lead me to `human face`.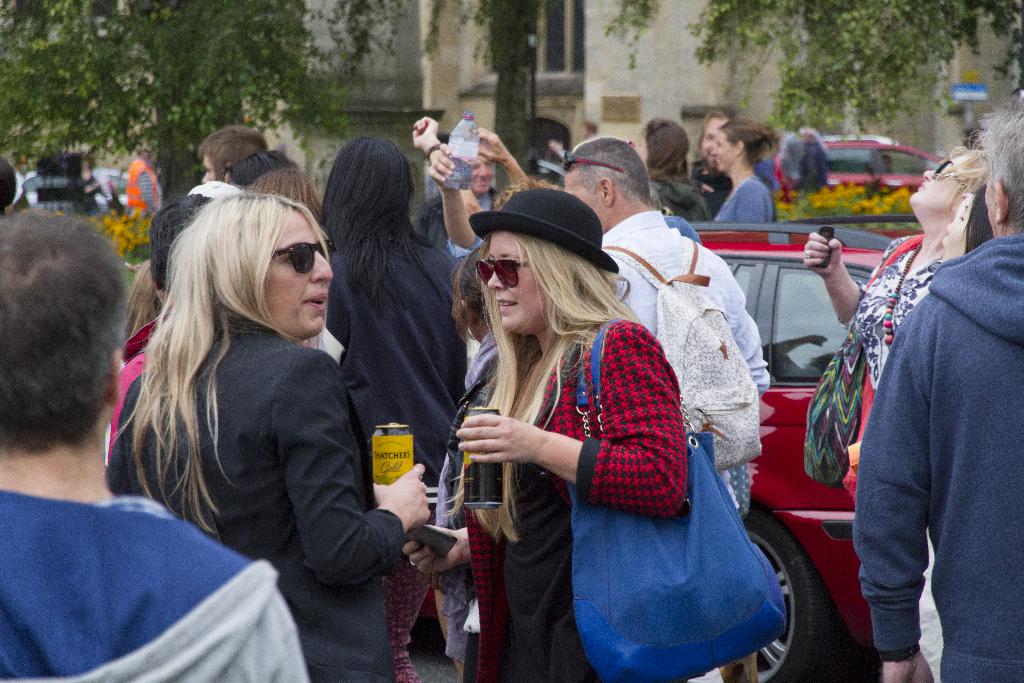
Lead to <box>474,151,496,194</box>.
